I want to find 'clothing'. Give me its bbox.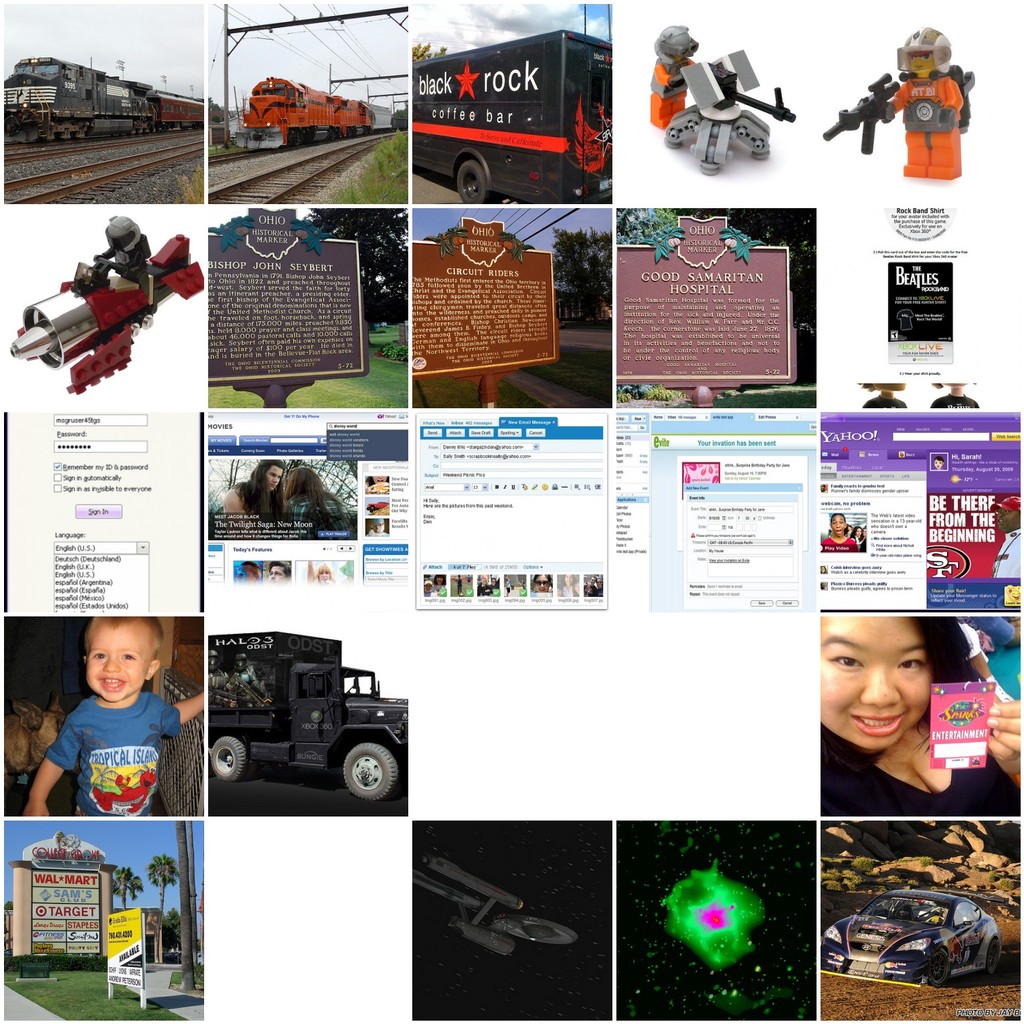
x1=558, y1=584, x2=580, y2=594.
